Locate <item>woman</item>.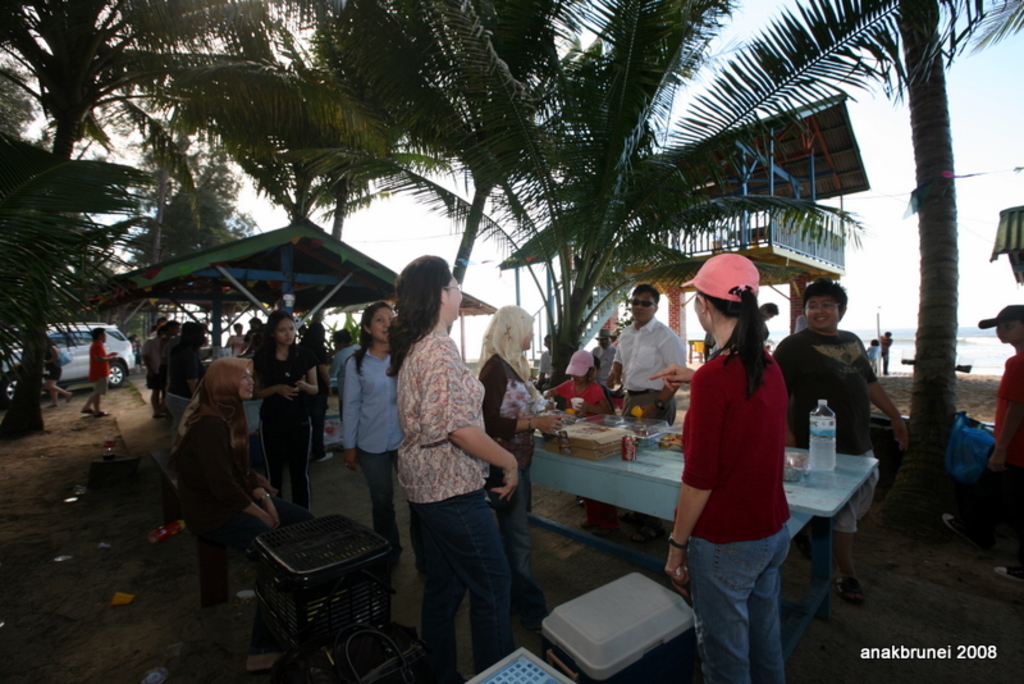
Bounding box: <box>346,298,407,573</box>.
